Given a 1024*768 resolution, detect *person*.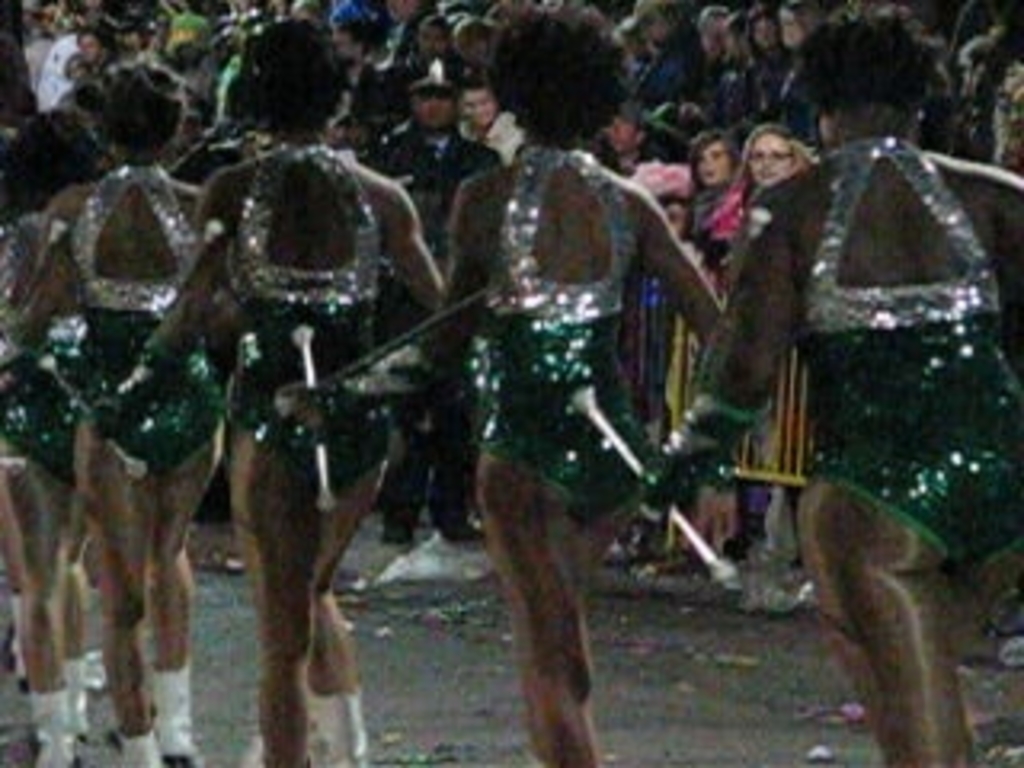
crop(483, 0, 598, 150).
